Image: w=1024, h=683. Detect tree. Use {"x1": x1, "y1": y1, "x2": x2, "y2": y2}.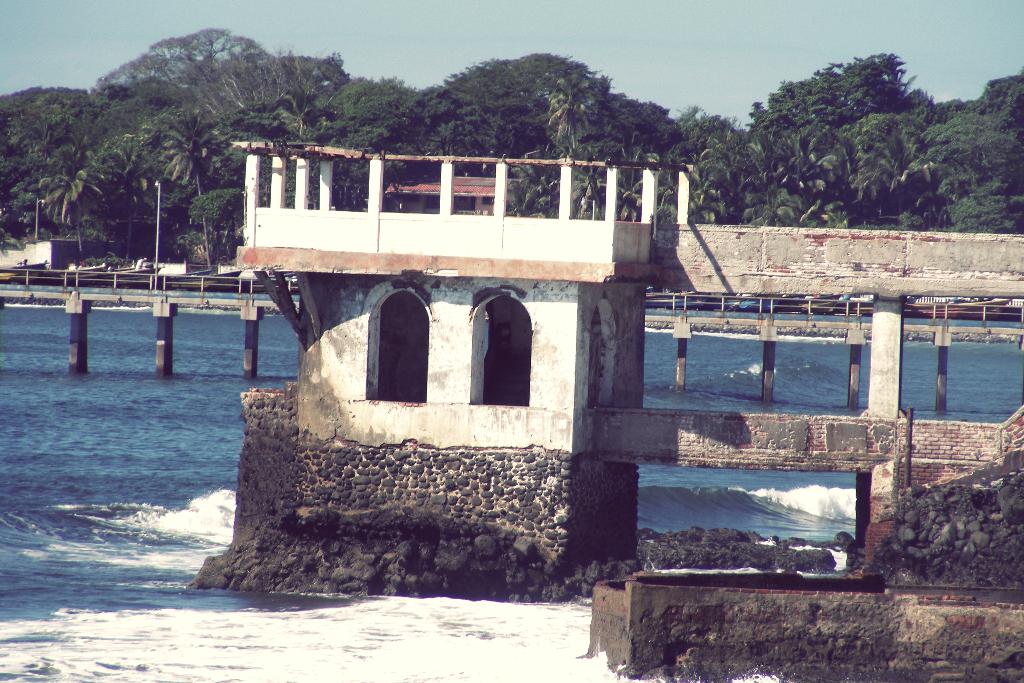
{"x1": 90, "y1": 26, "x2": 296, "y2": 118}.
